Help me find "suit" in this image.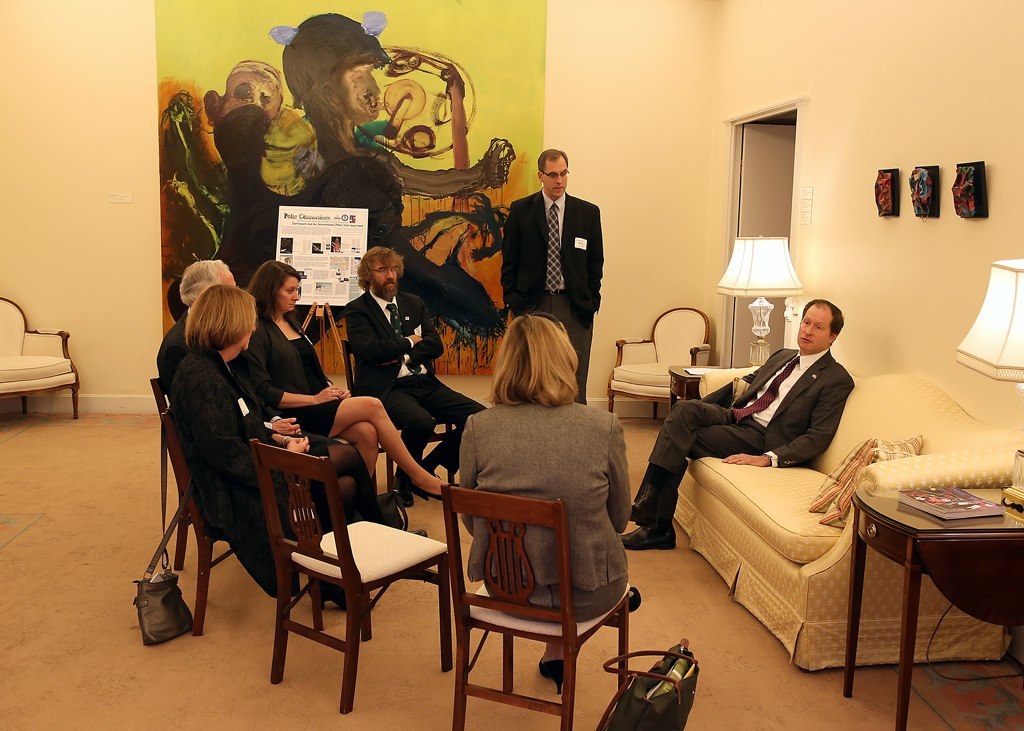
Found it: <bbox>502, 188, 603, 404</bbox>.
